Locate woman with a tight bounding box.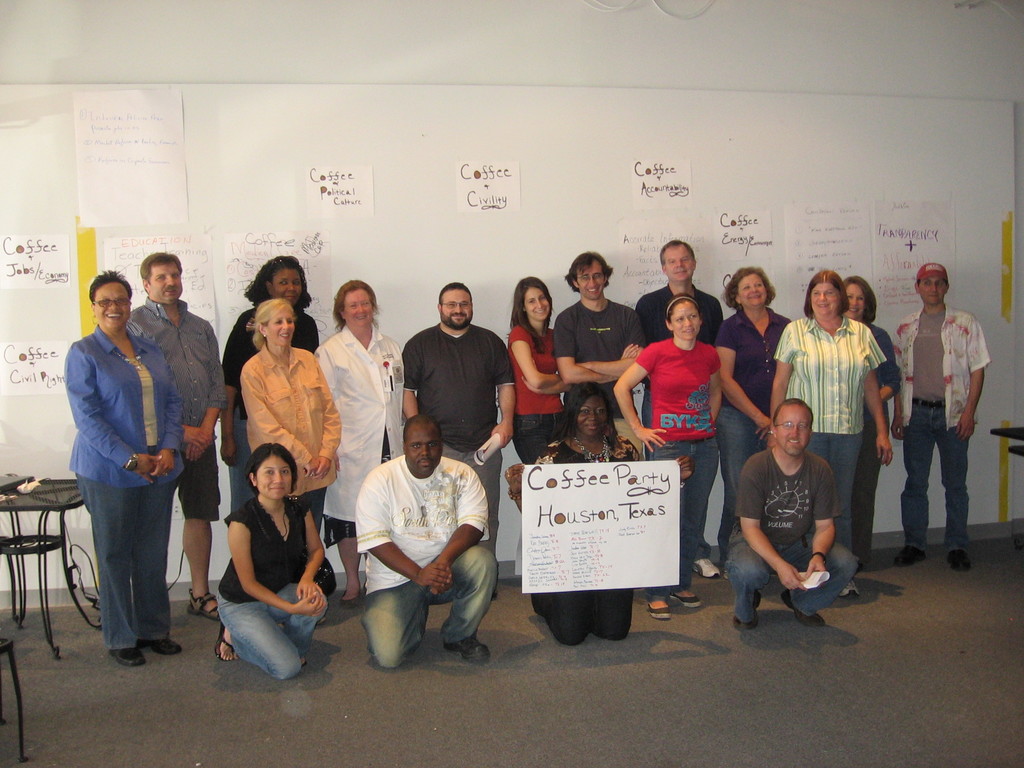
[x1=705, y1=268, x2=791, y2=572].
